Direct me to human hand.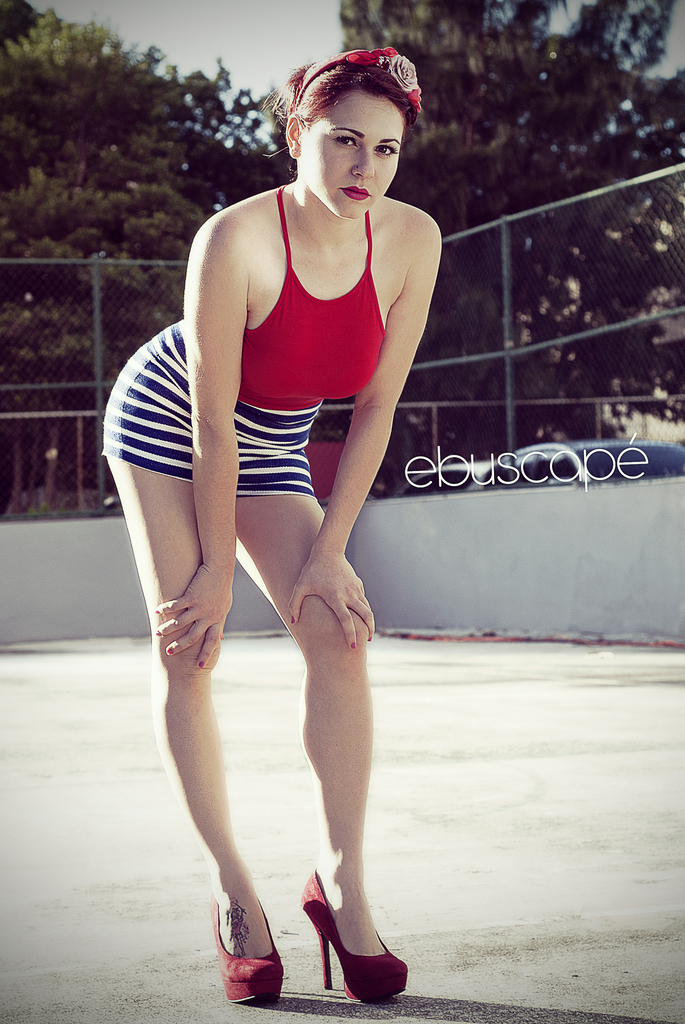
Direction: [287,552,376,655].
